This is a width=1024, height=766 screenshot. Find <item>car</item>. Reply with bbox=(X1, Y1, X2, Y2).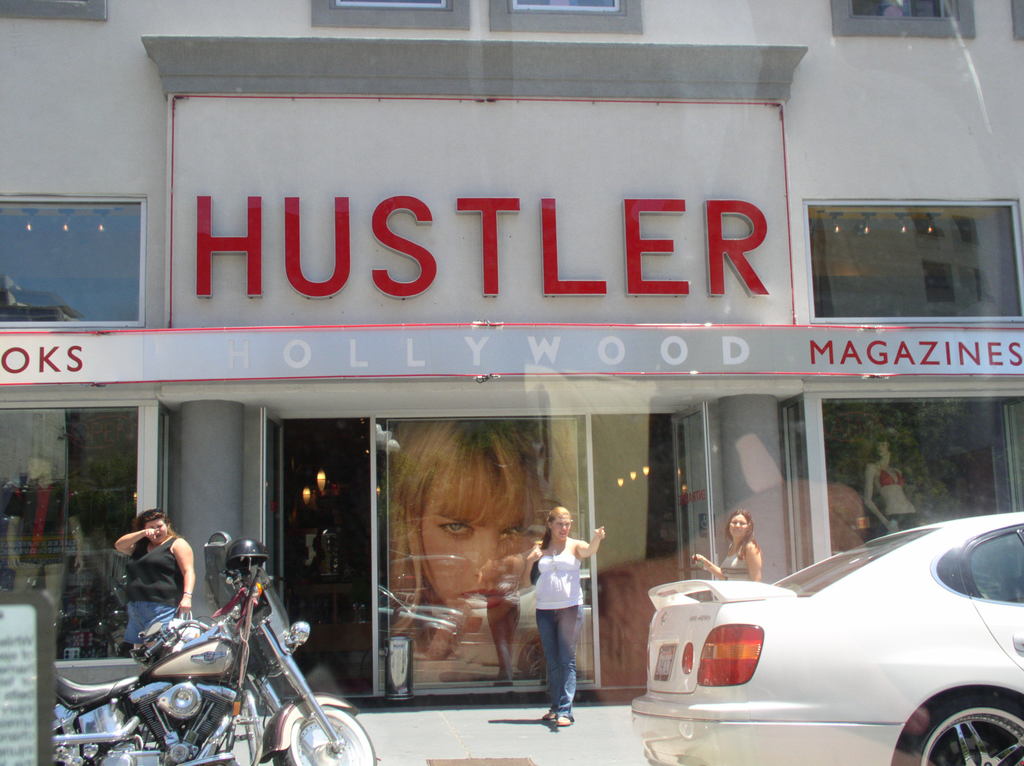
bbox=(633, 507, 1023, 765).
